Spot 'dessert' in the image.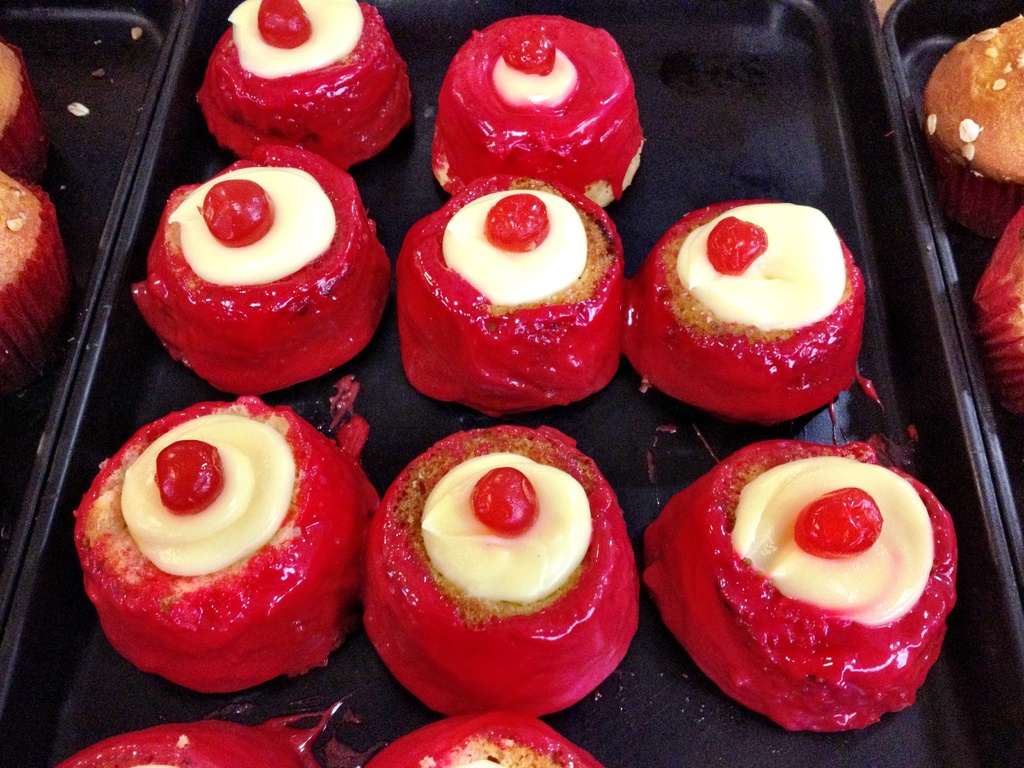
'dessert' found at [left=639, top=440, right=961, bottom=732].
